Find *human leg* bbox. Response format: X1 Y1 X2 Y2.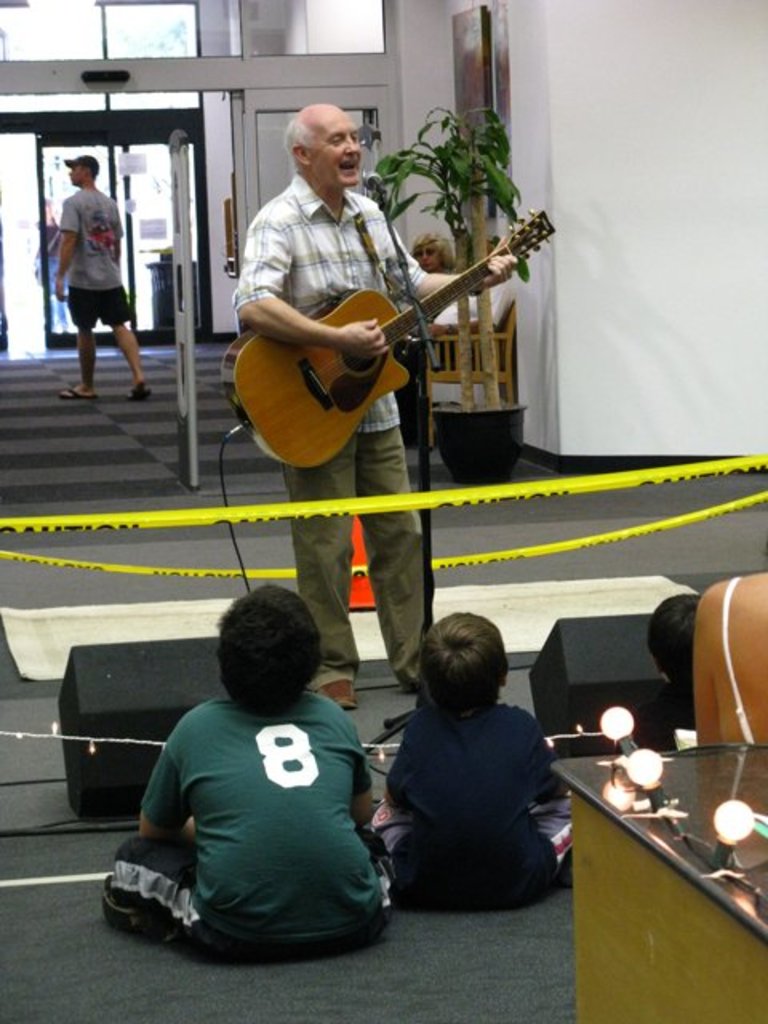
352 418 435 688.
